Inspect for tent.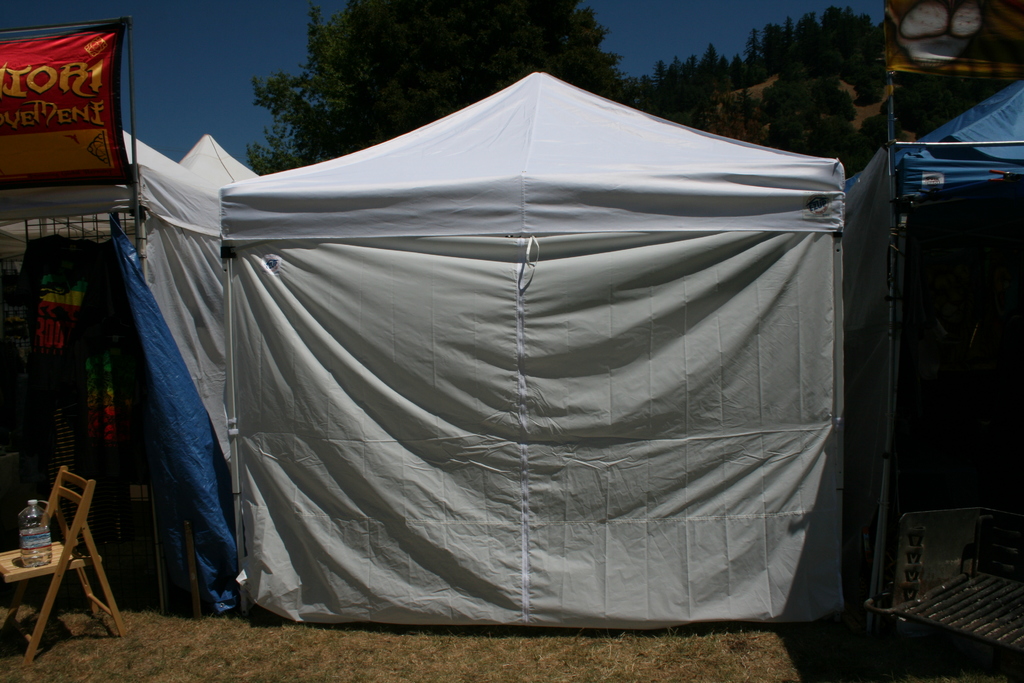
Inspection: <box>220,68,848,629</box>.
